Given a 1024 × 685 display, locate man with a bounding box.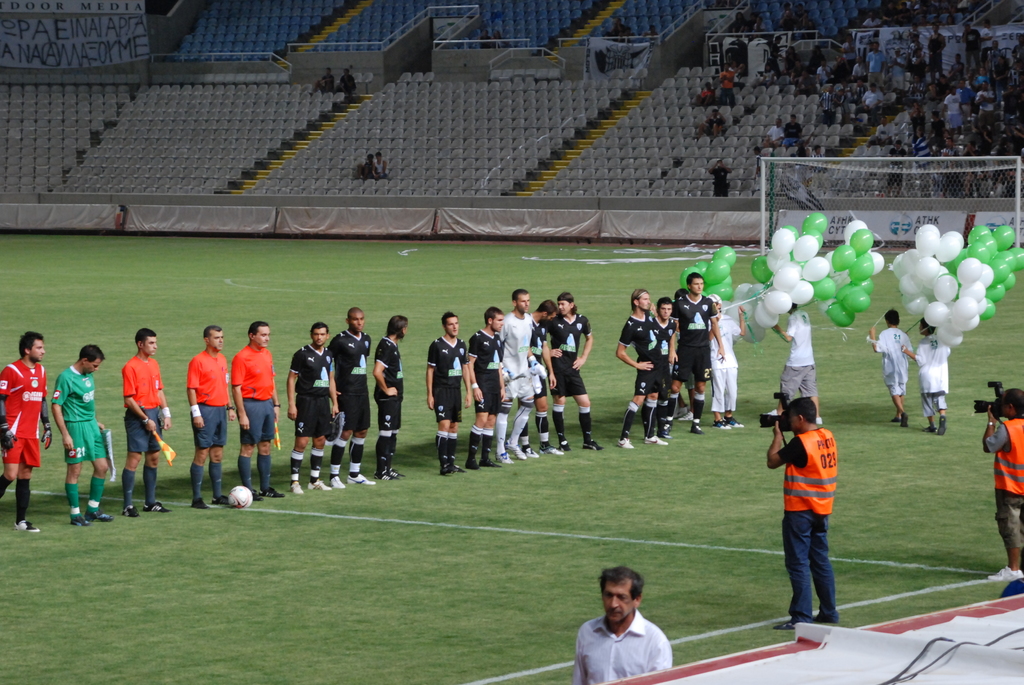
Located: l=850, t=80, r=888, b=122.
